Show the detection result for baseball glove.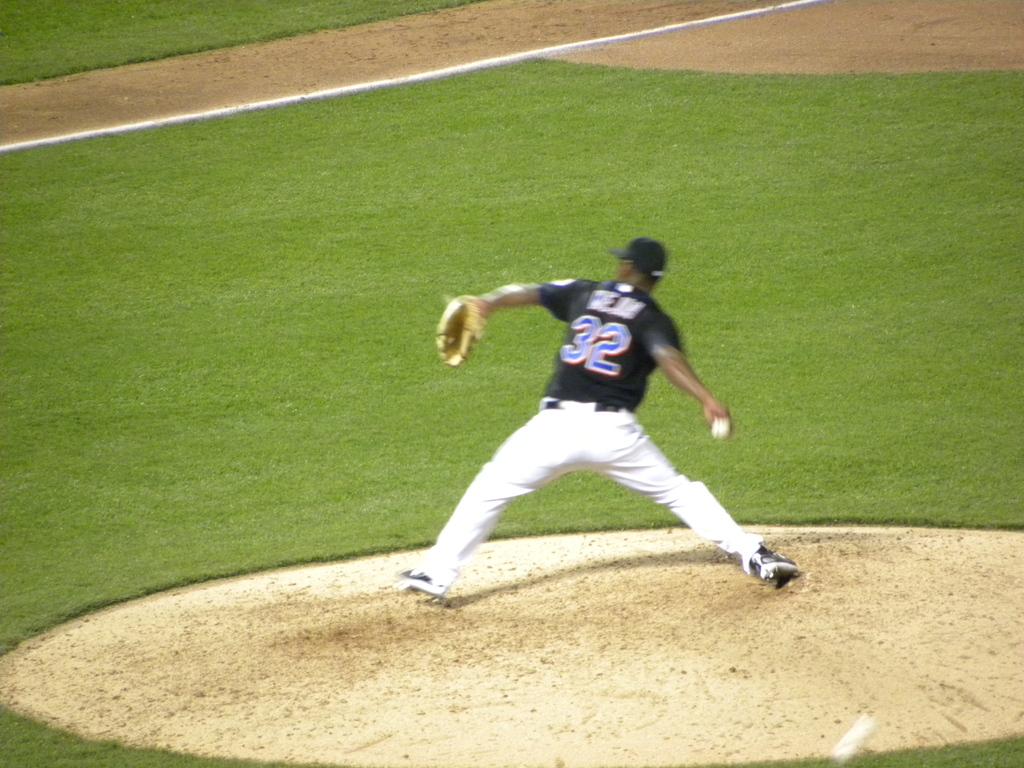
l=433, t=289, r=487, b=373.
